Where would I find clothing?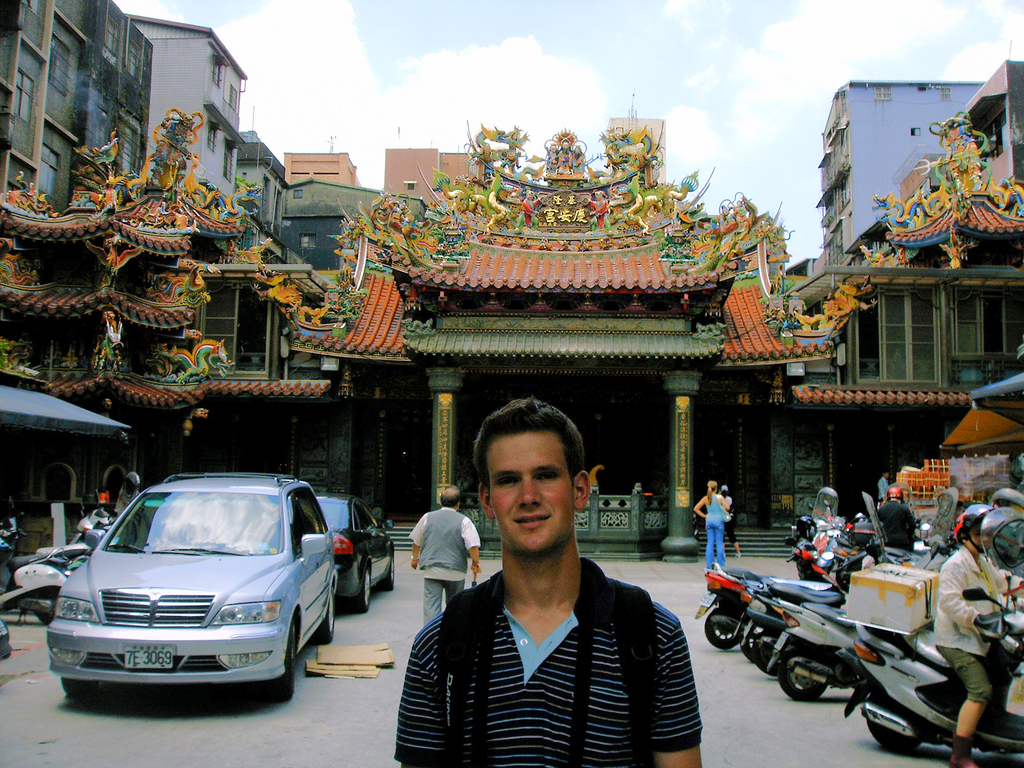
At box(516, 198, 542, 233).
